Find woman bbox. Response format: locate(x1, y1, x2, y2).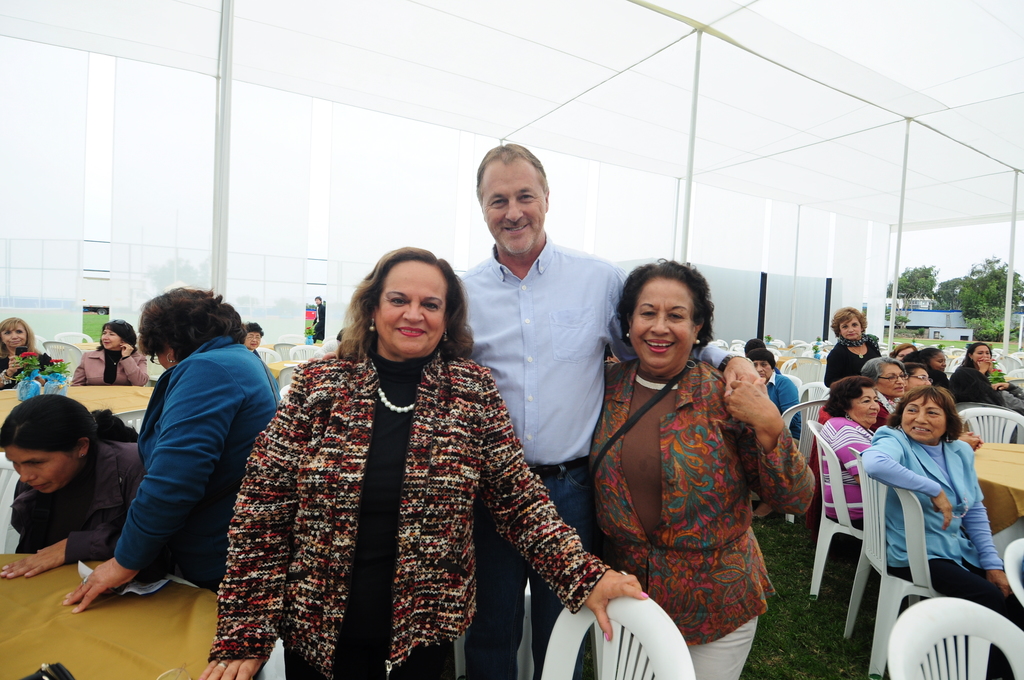
locate(859, 385, 1023, 679).
